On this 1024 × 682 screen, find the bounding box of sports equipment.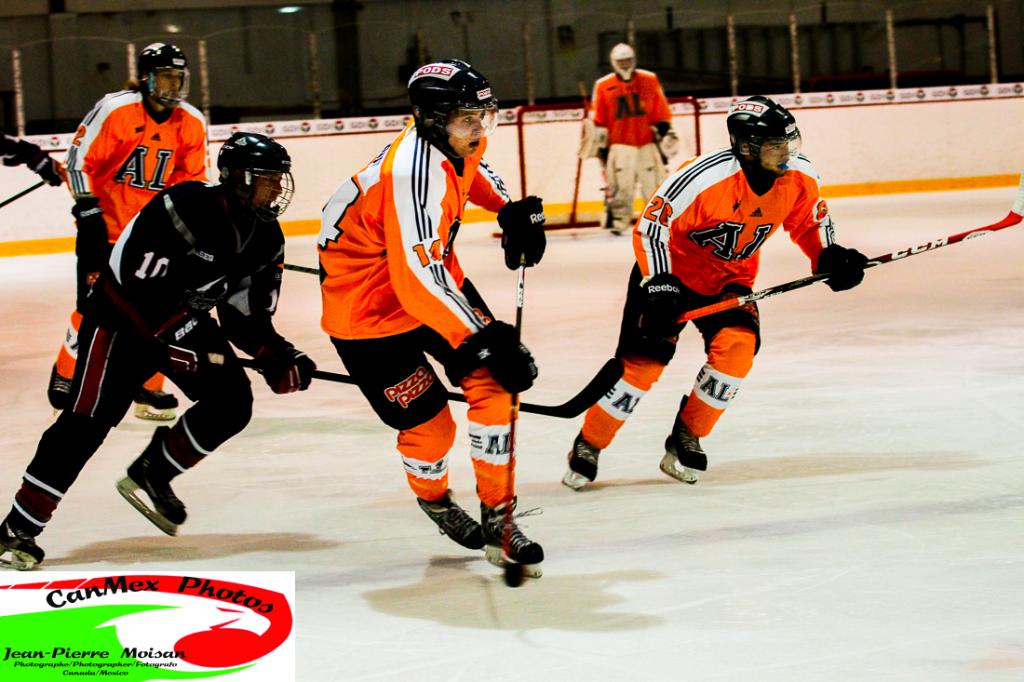
Bounding box: [left=495, top=197, right=548, bottom=273].
